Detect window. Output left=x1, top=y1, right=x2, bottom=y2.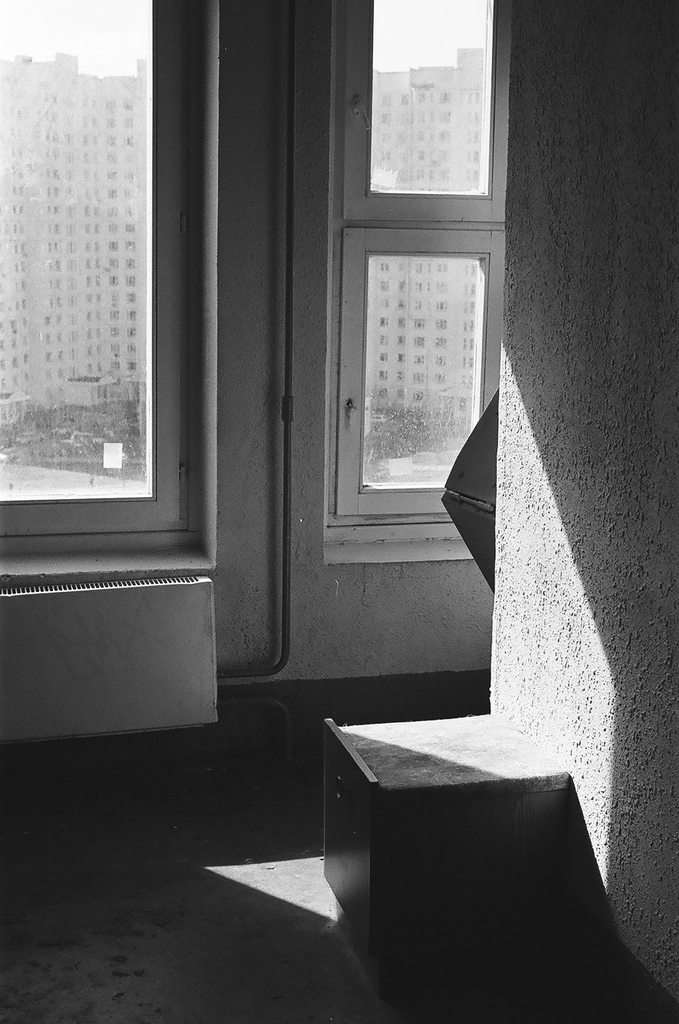
left=0, top=0, right=174, bottom=538.
